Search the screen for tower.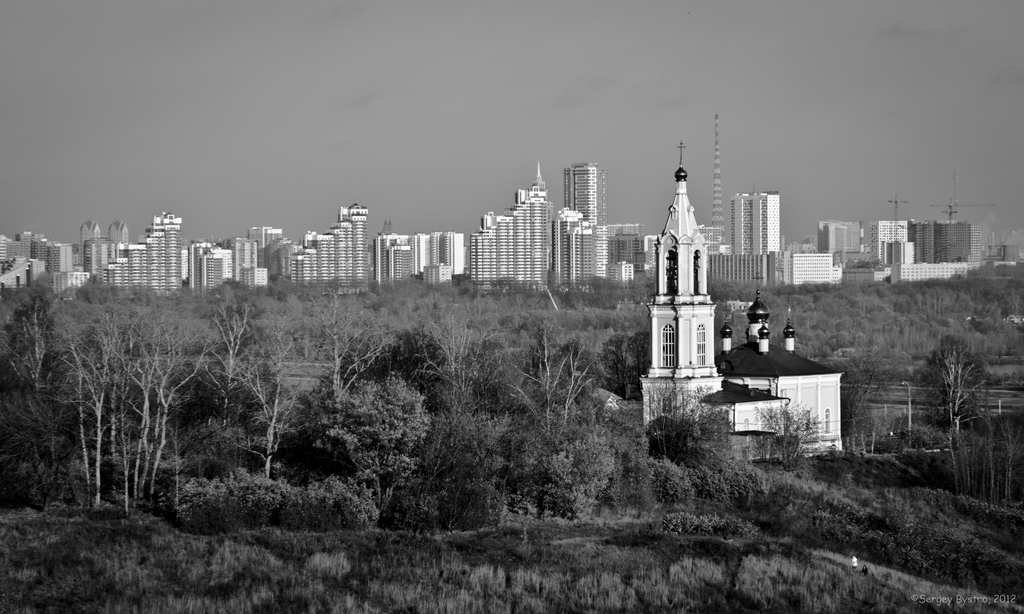
Found at 565:159:612:226.
